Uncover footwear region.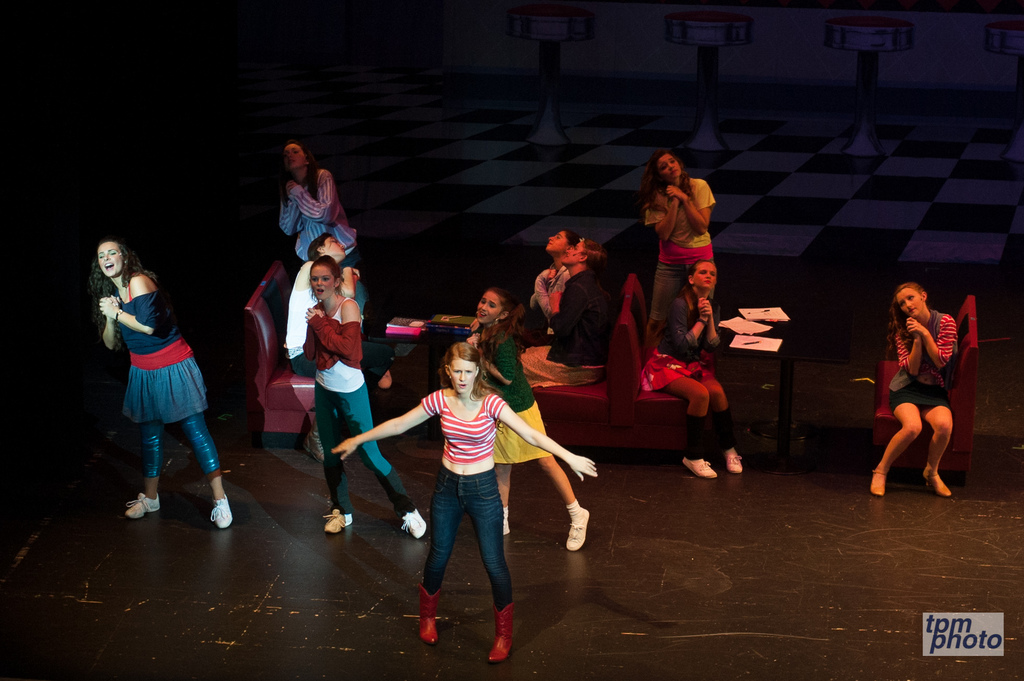
Uncovered: left=416, top=586, right=438, bottom=643.
